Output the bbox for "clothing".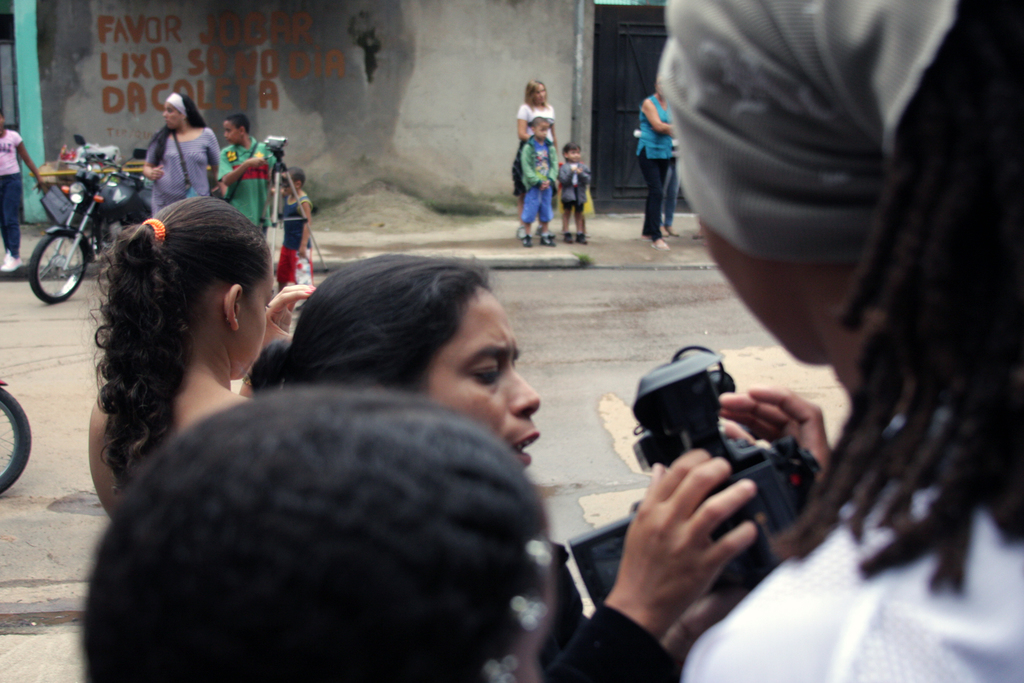
l=561, t=163, r=588, b=216.
